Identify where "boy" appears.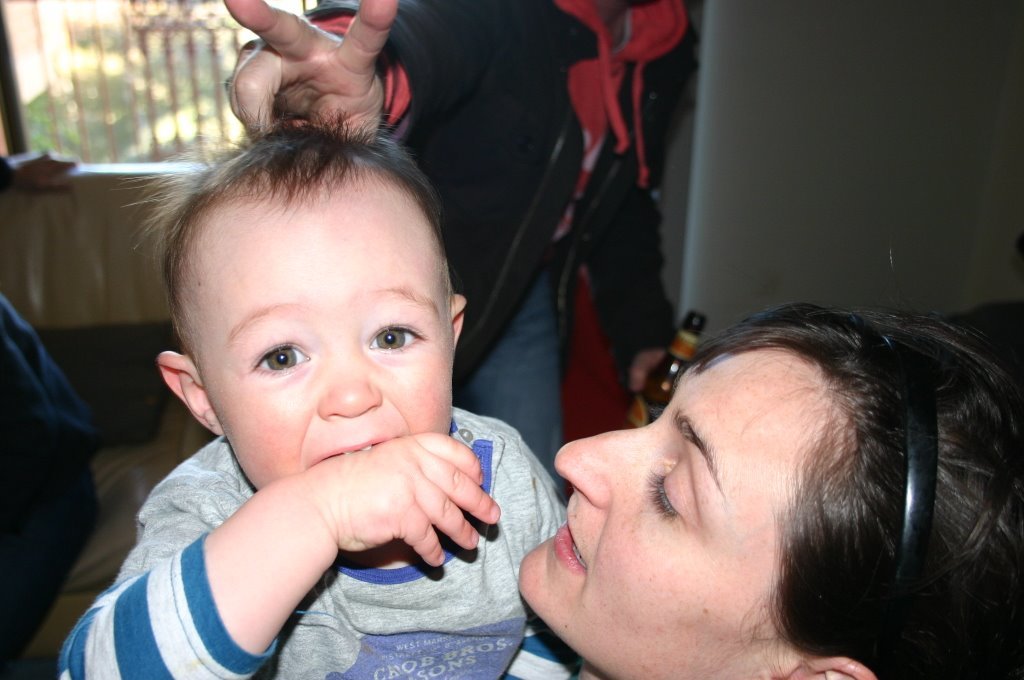
Appears at Rect(87, 105, 705, 679).
